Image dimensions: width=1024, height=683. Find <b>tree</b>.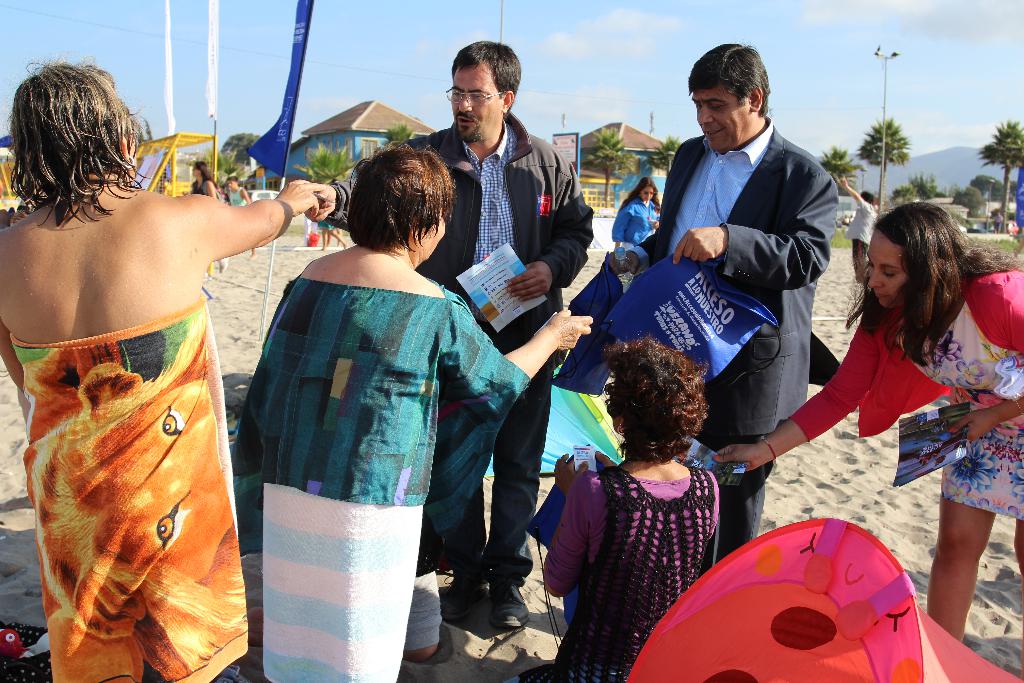
region(977, 120, 1023, 233).
